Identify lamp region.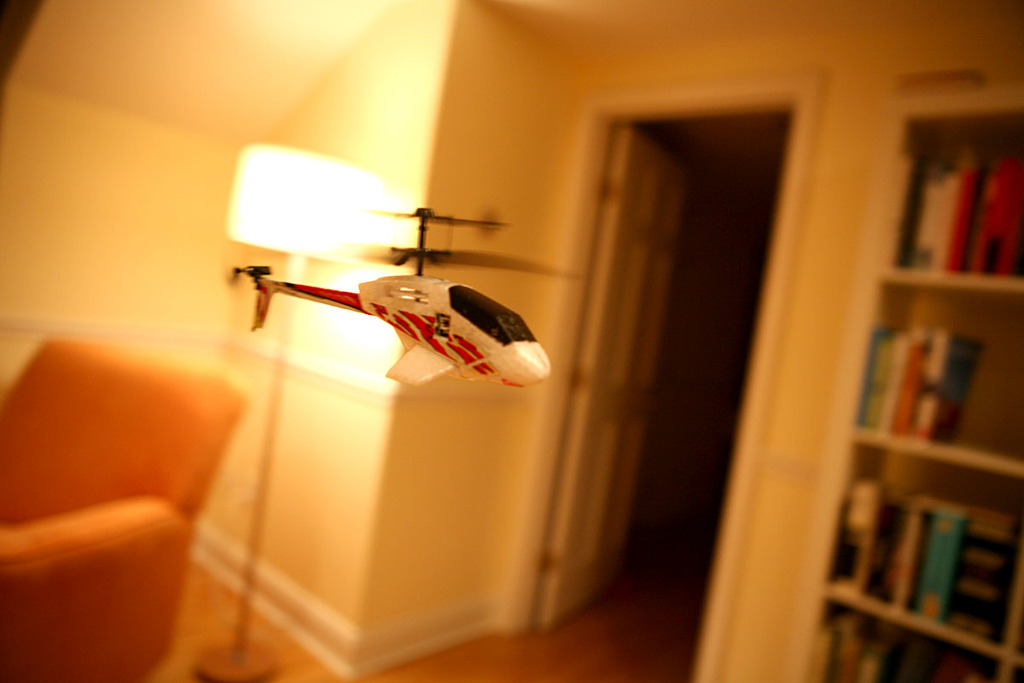
Region: bbox(222, 135, 364, 679).
